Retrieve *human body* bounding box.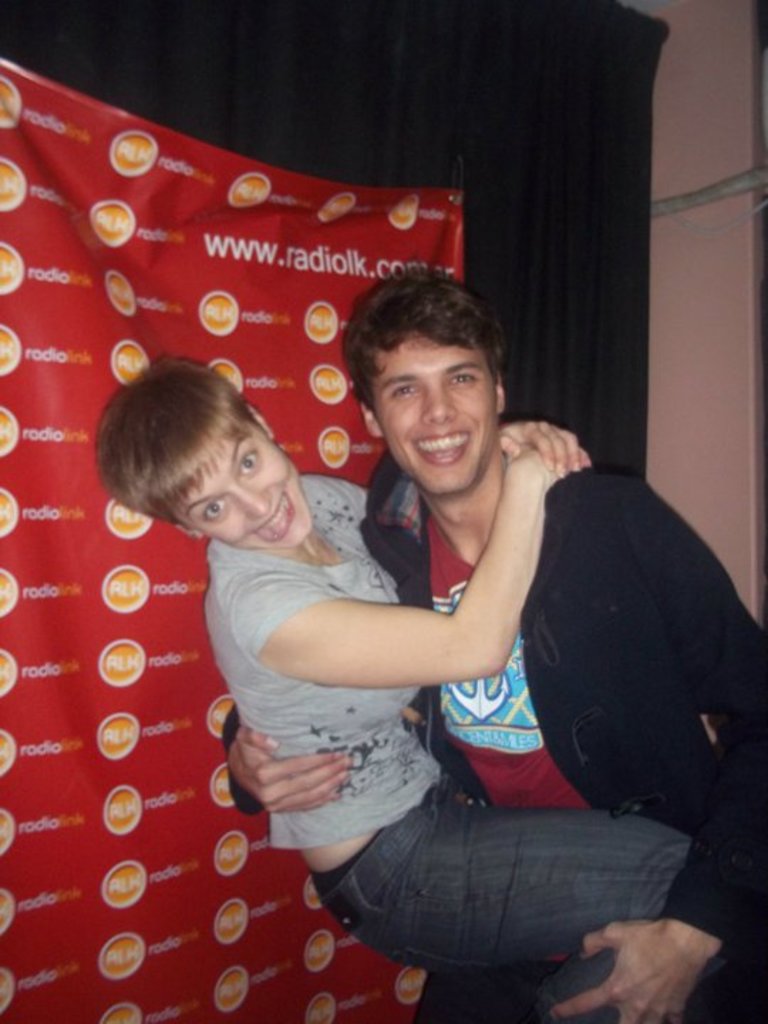
Bounding box: 347 253 767 1020.
